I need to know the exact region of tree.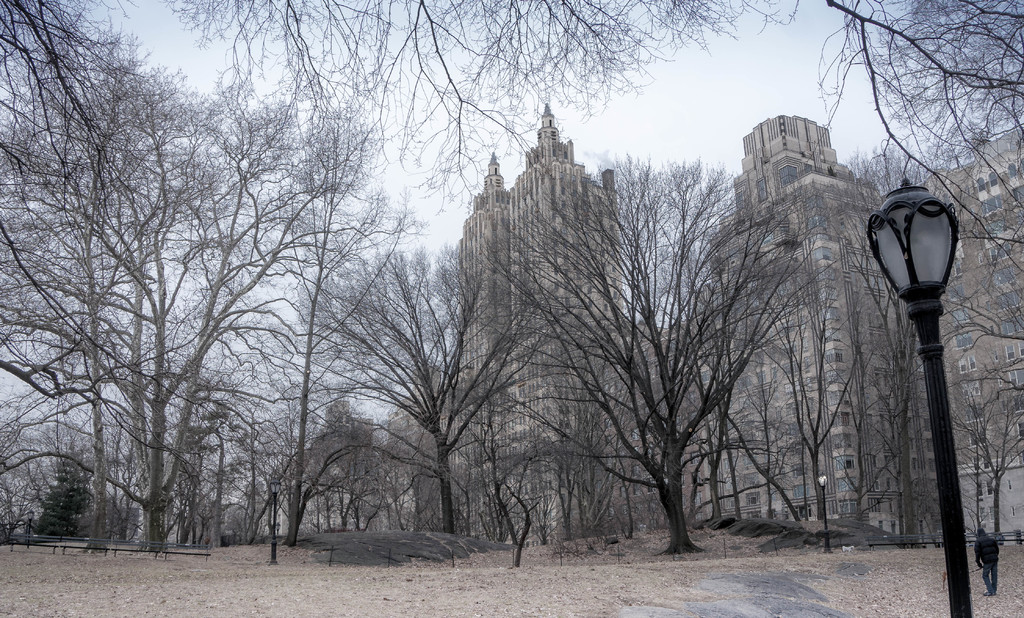
Region: left=1, top=0, right=287, bottom=545.
